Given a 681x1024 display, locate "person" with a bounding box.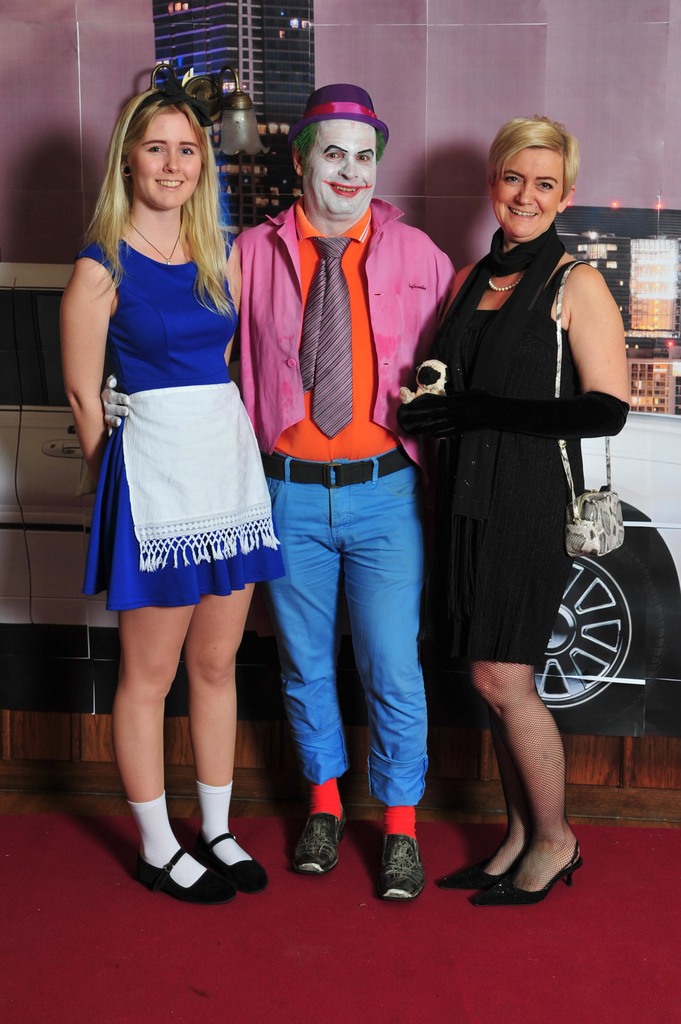
Located: rect(59, 87, 279, 911).
